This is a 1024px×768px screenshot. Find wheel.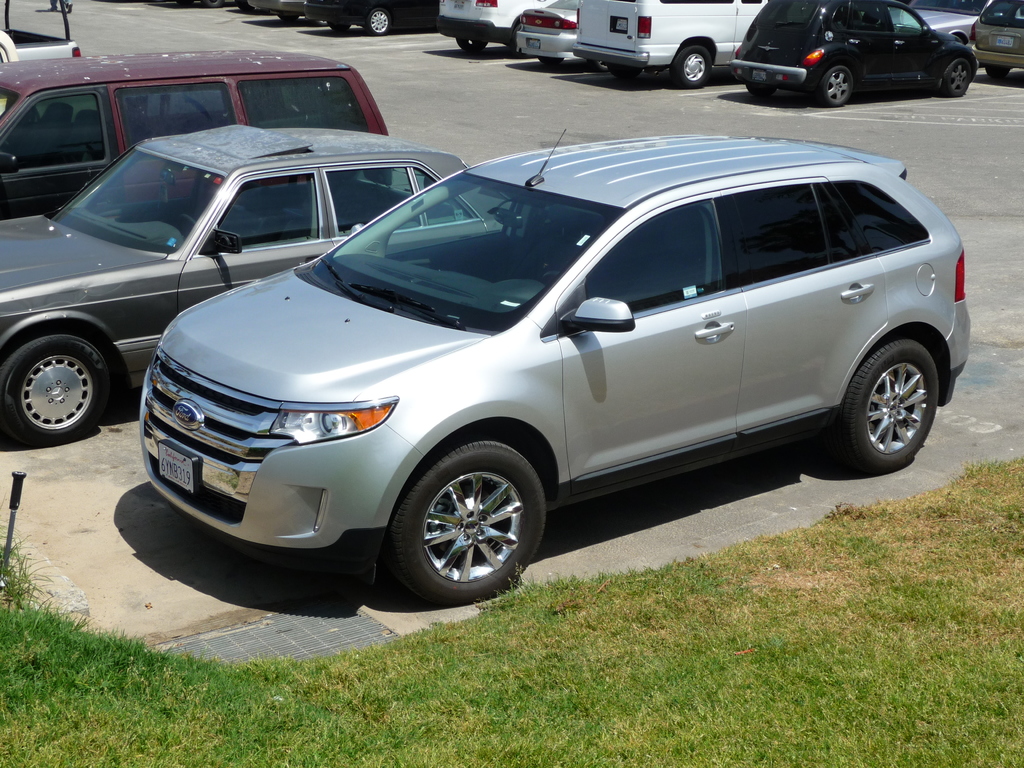
Bounding box: detection(456, 34, 487, 52).
